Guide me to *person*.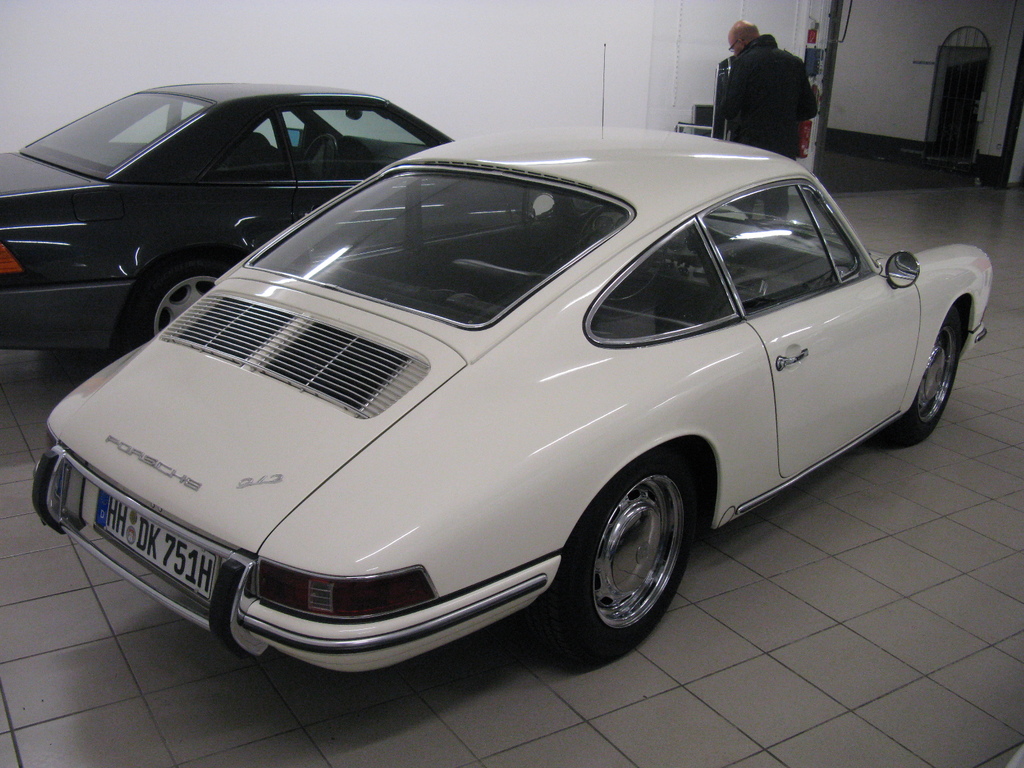
Guidance: pyautogui.locateOnScreen(713, 13, 824, 218).
